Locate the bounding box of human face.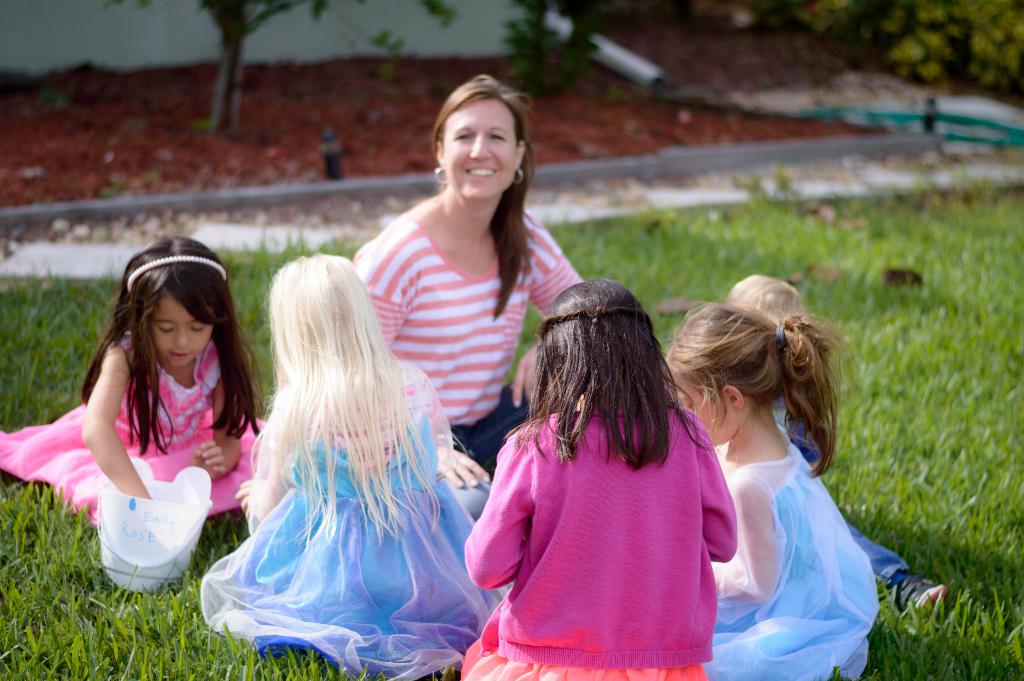
Bounding box: <bbox>440, 94, 514, 203</bbox>.
